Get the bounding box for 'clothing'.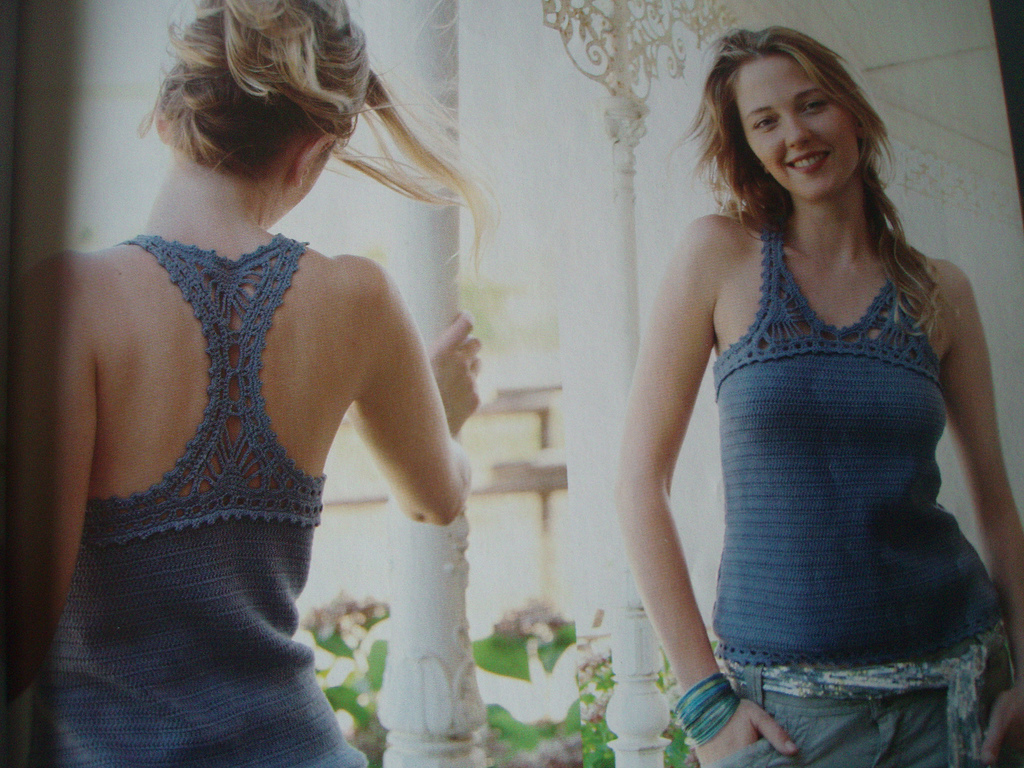
(676,181,998,746).
